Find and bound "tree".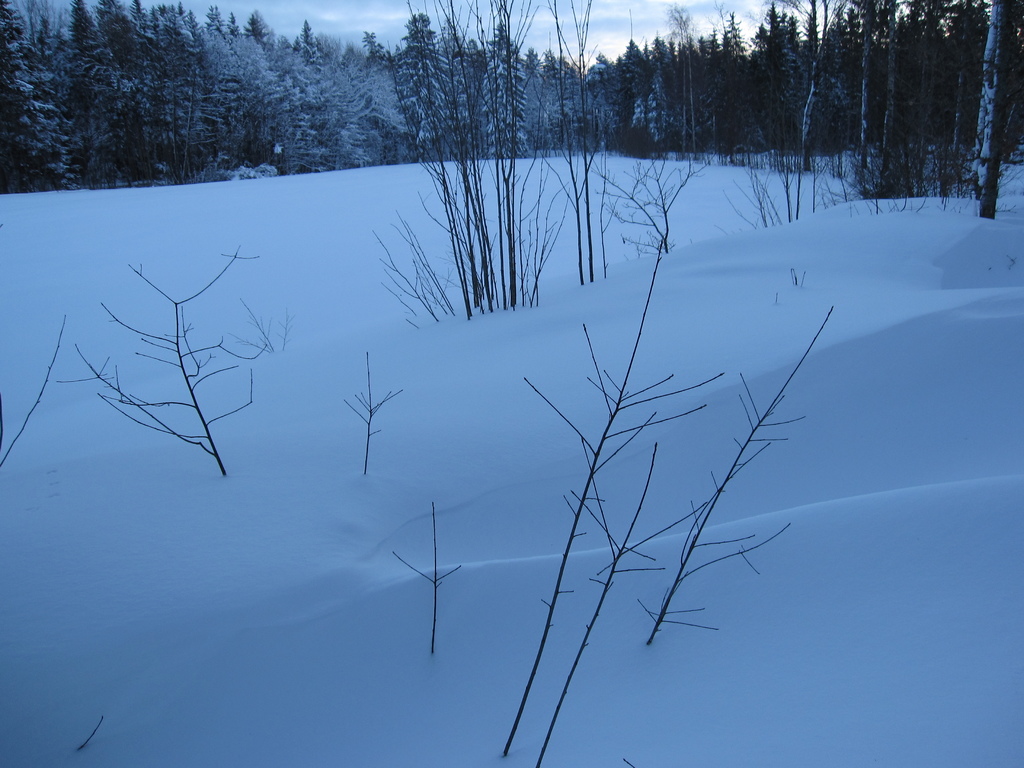
Bound: bbox=(435, 21, 484, 166).
